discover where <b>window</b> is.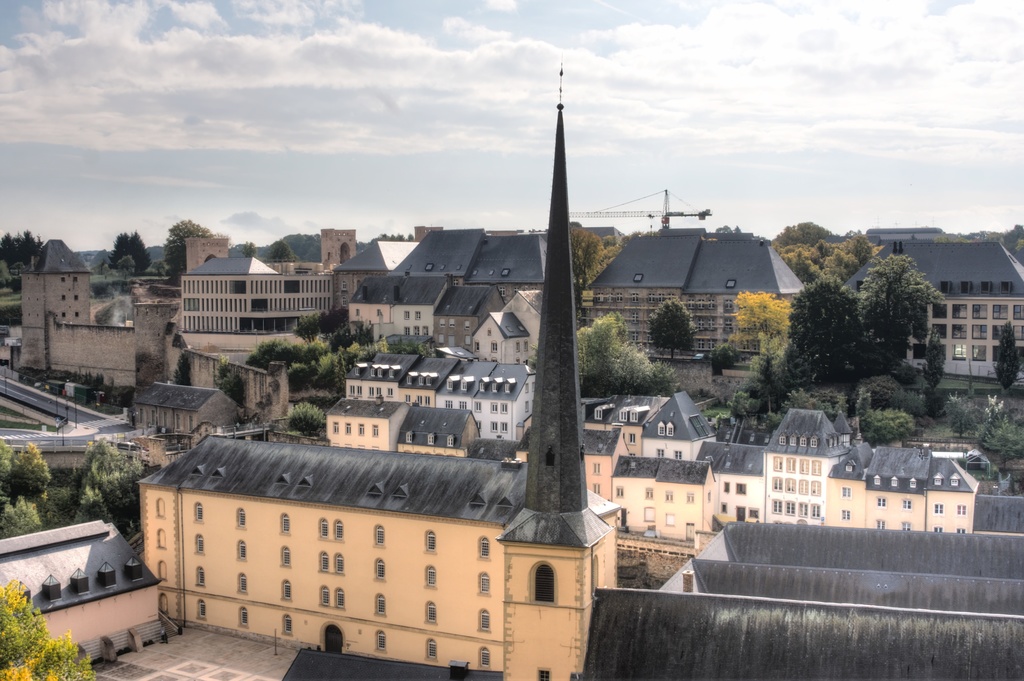
Discovered at [477,534,492,559].
